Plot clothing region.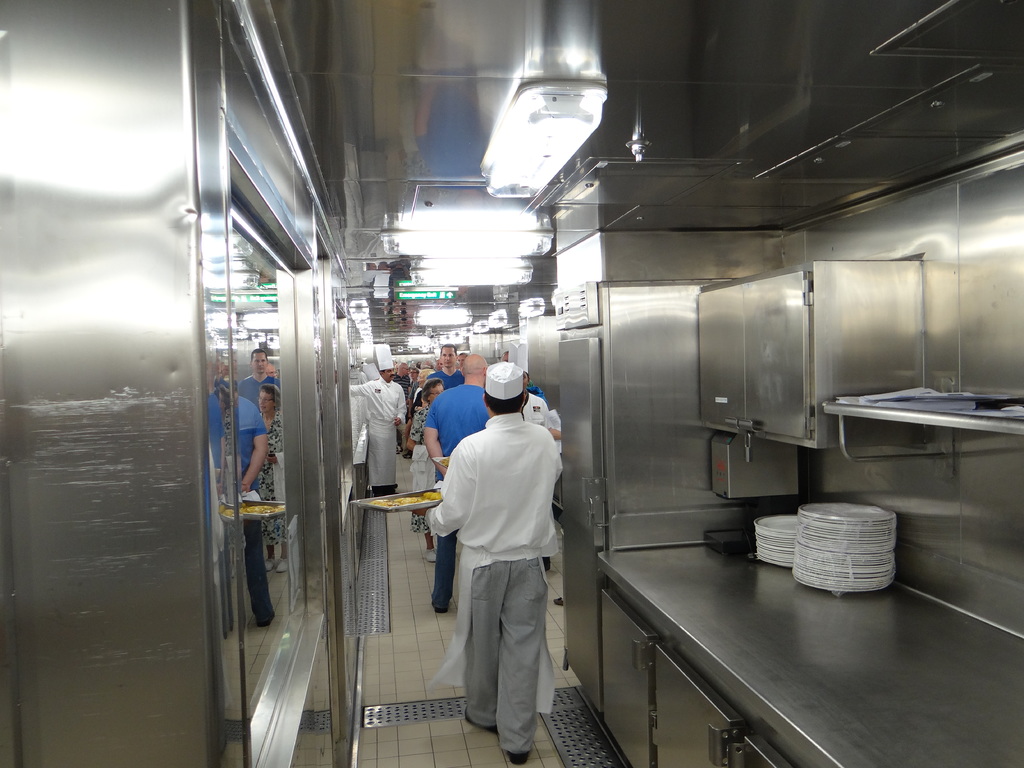
Plotted at x1=523, y1=394, x2=559, y2=456.
